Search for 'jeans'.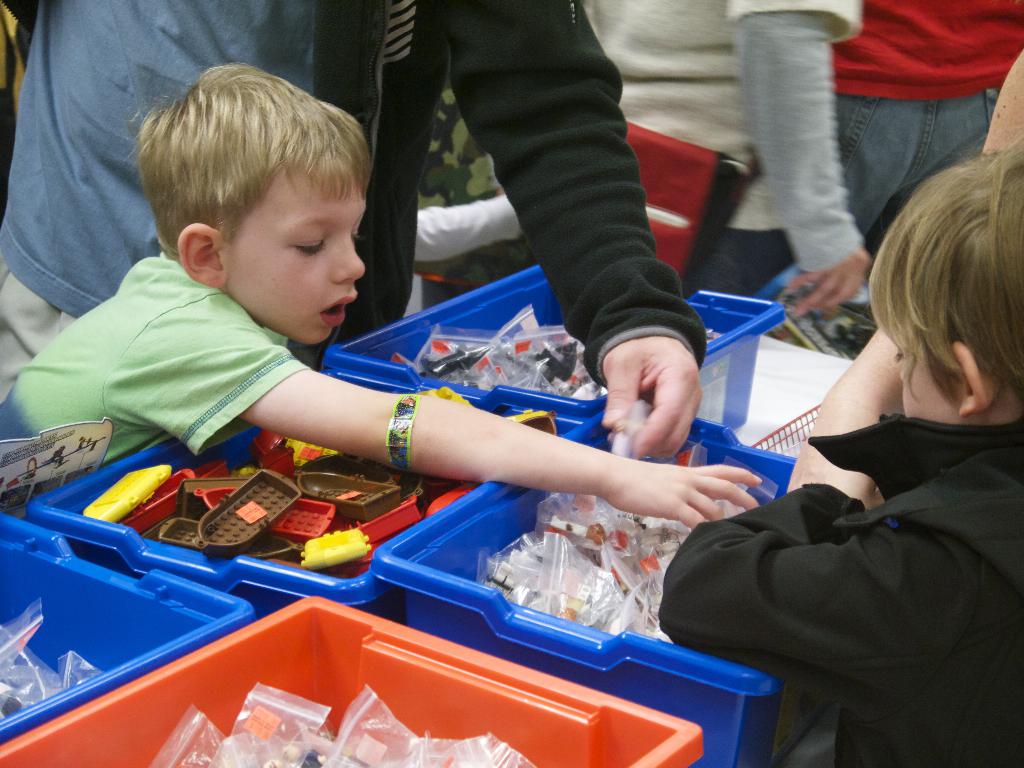
Found at x1=831, y1=88, x2=996, y2=238.
